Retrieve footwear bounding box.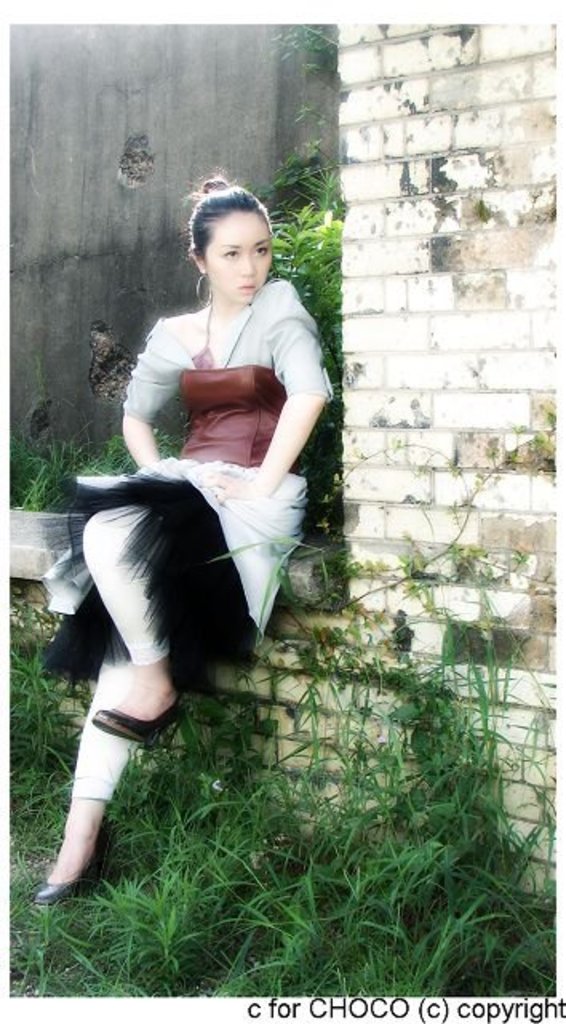
Bounding box: [left=48, top=690, right=177, bottom=899].
